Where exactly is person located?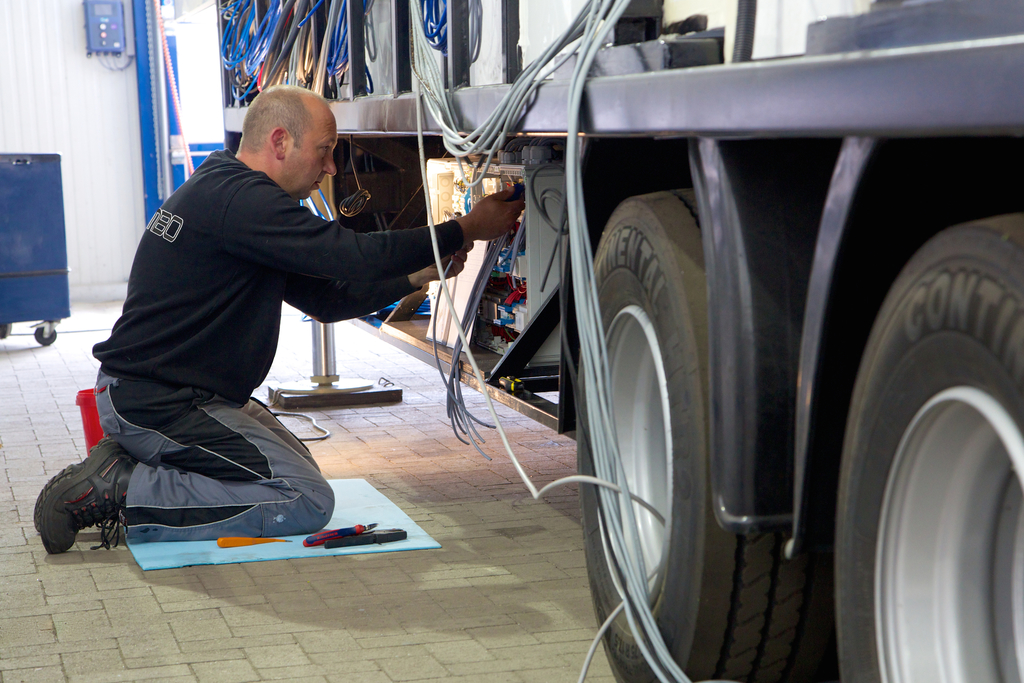
Its bounding box is BBox(31, 85, 530, 555).
